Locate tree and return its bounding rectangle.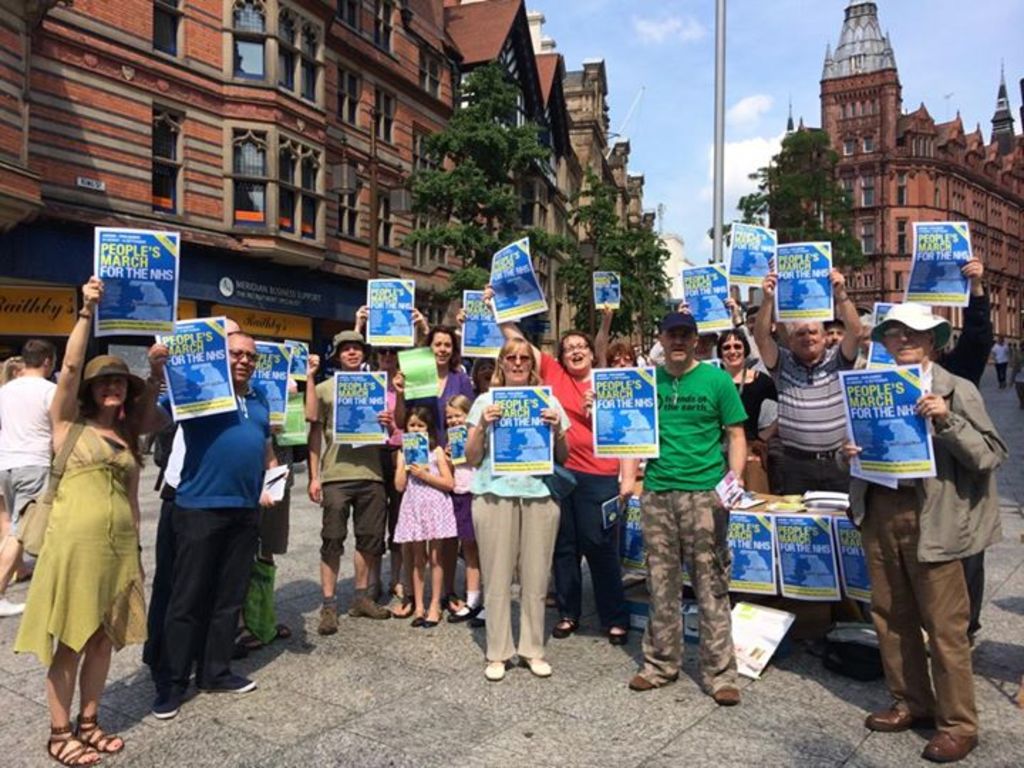
box=[710, 122, 865, 276].
